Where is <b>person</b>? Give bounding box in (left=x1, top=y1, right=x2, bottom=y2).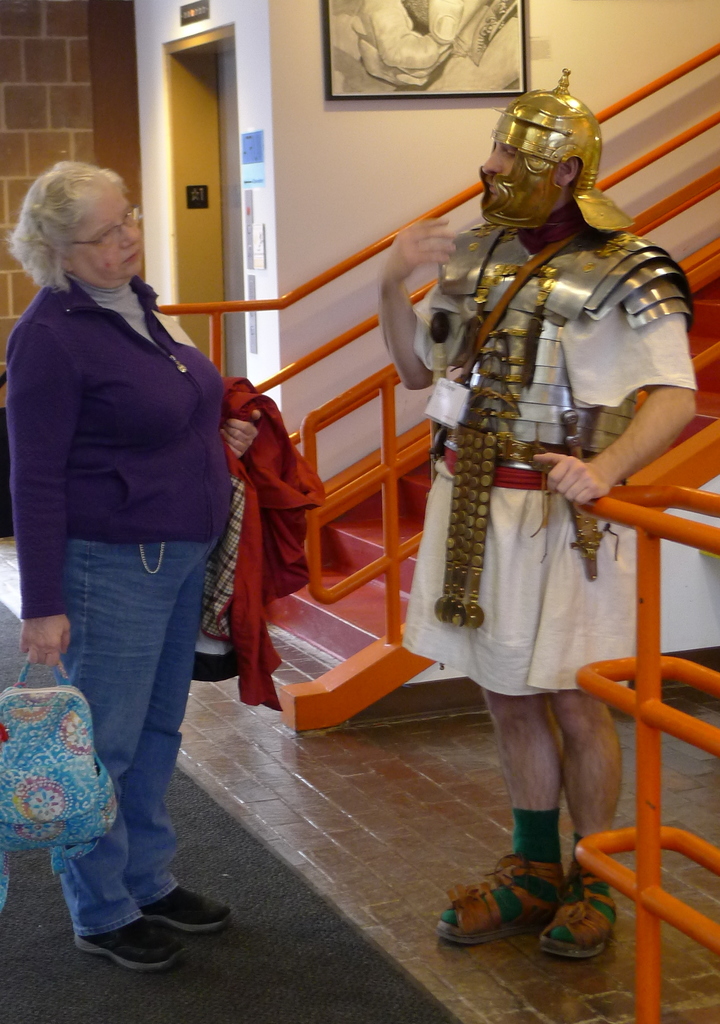
(left=414, top=104, right=671, bottom=991).
